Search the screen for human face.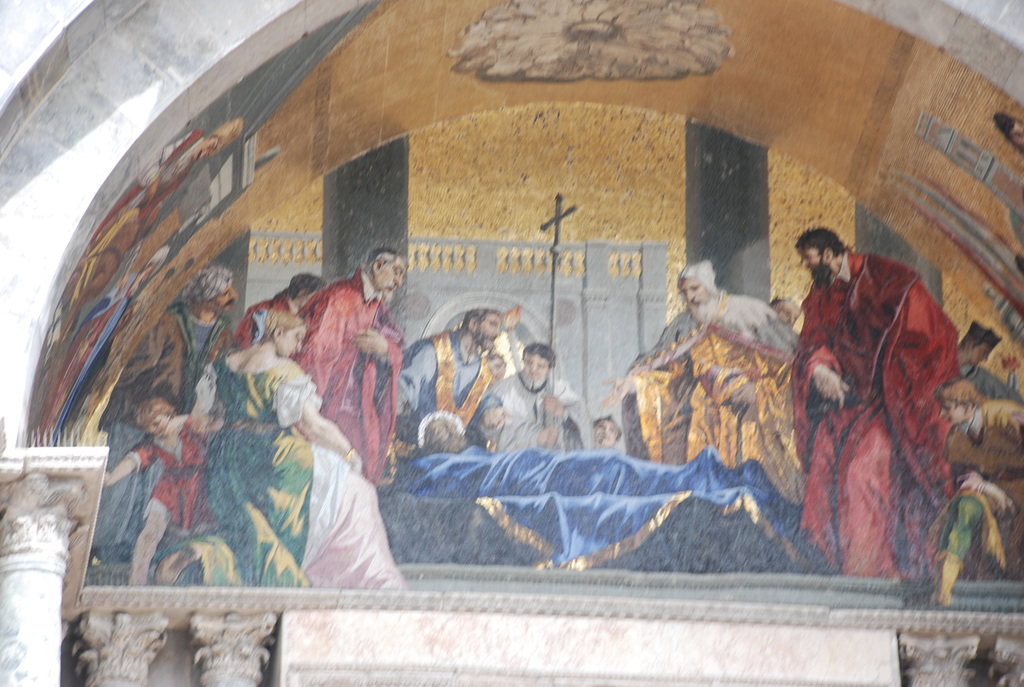
Found at BBox(680, 280, 714, 321).
